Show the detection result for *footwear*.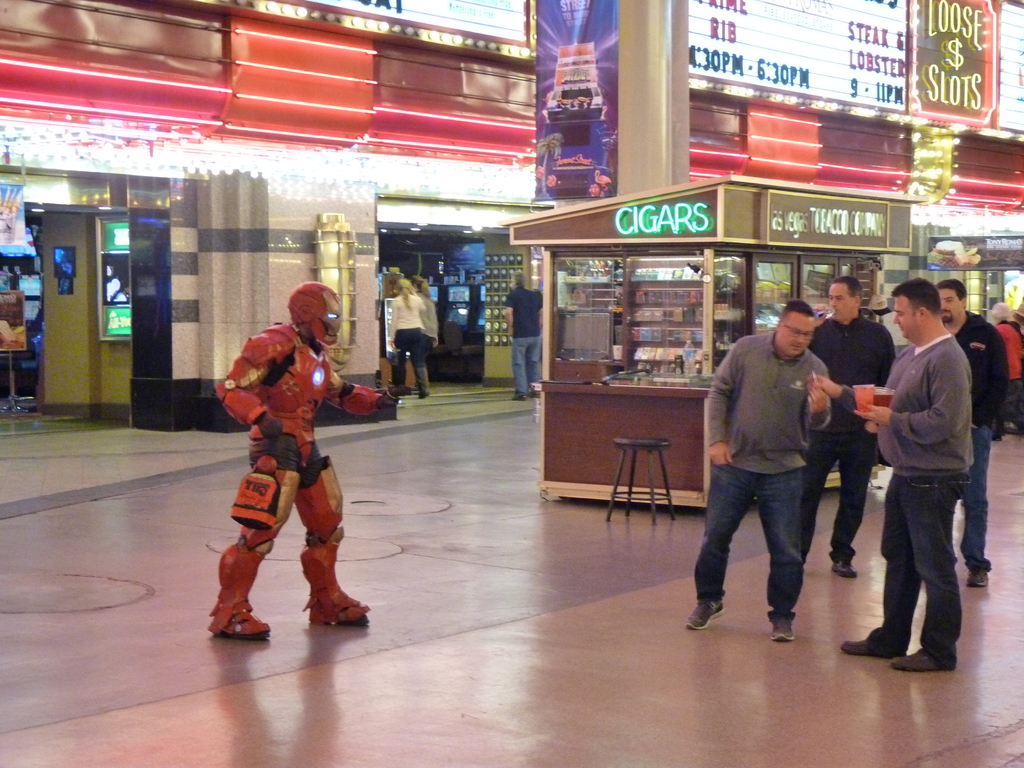
bbox=[200, 564, 262, 652].
